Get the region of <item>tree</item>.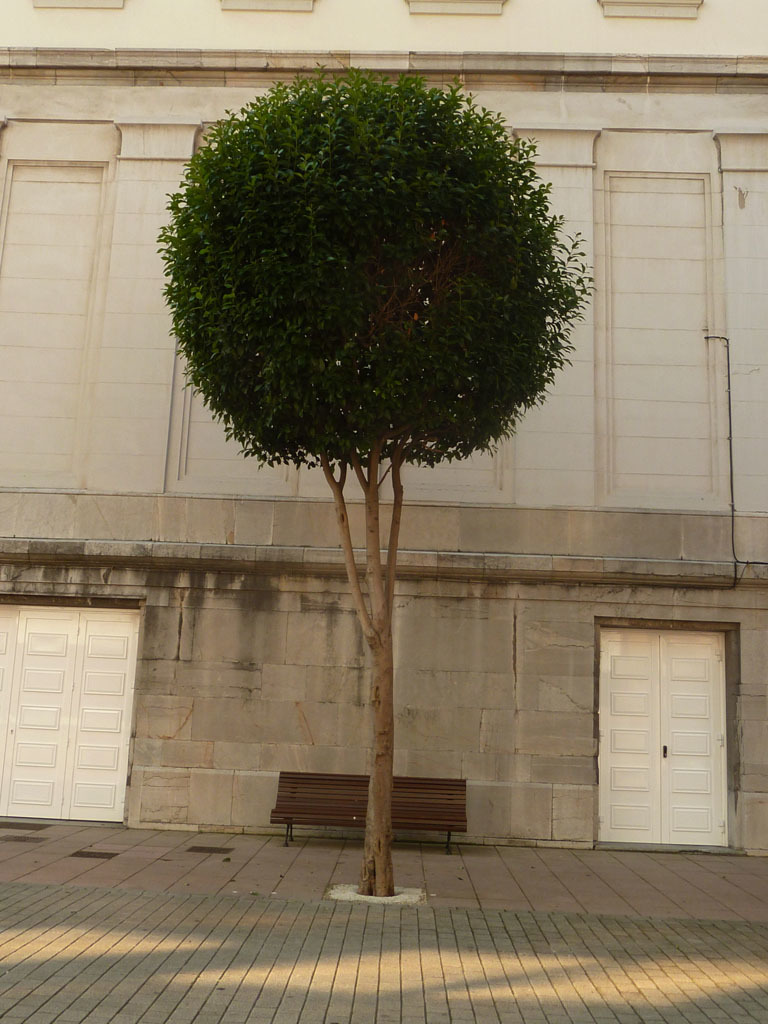
[131, 61, 621, 806].
